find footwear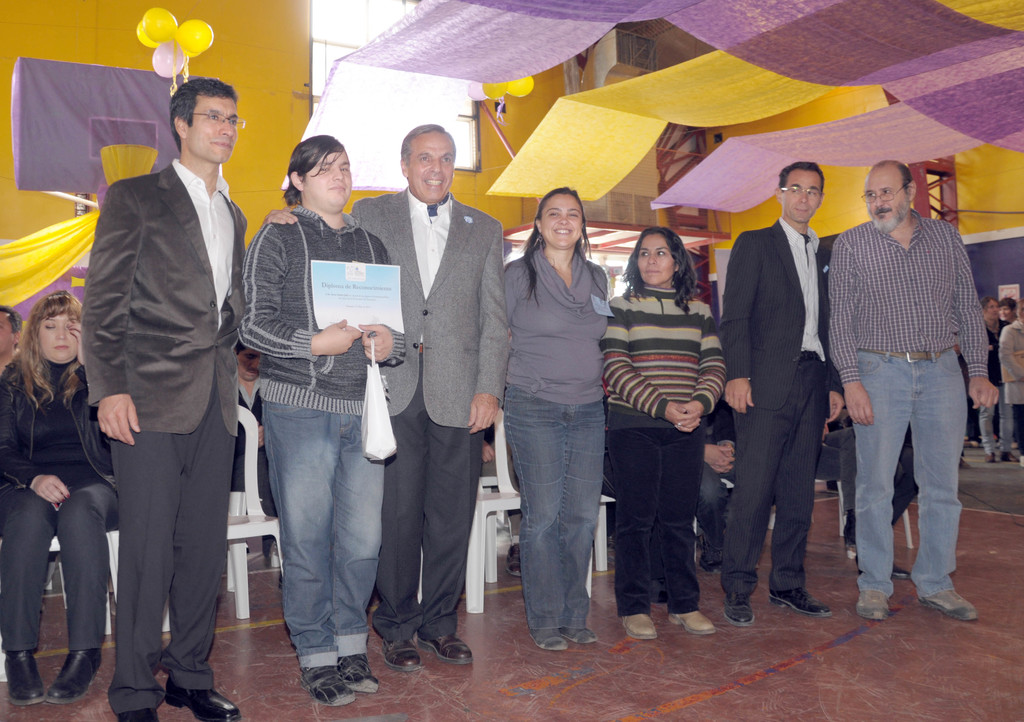
left=671, top=612, right=714, bottom=634
